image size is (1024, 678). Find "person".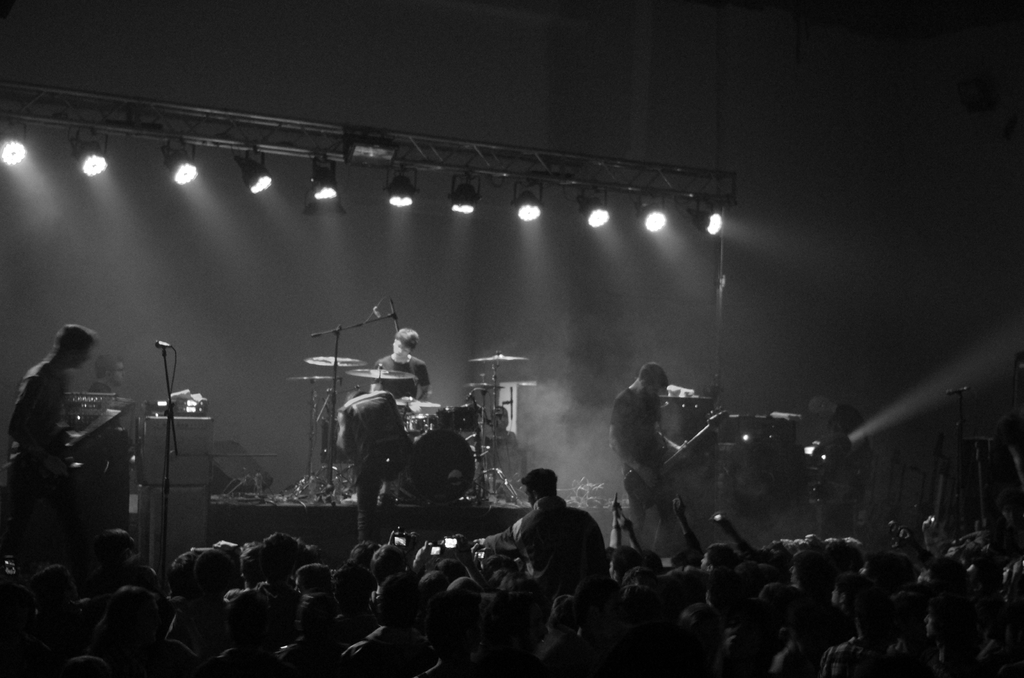
[512, 468, 613, 598].
